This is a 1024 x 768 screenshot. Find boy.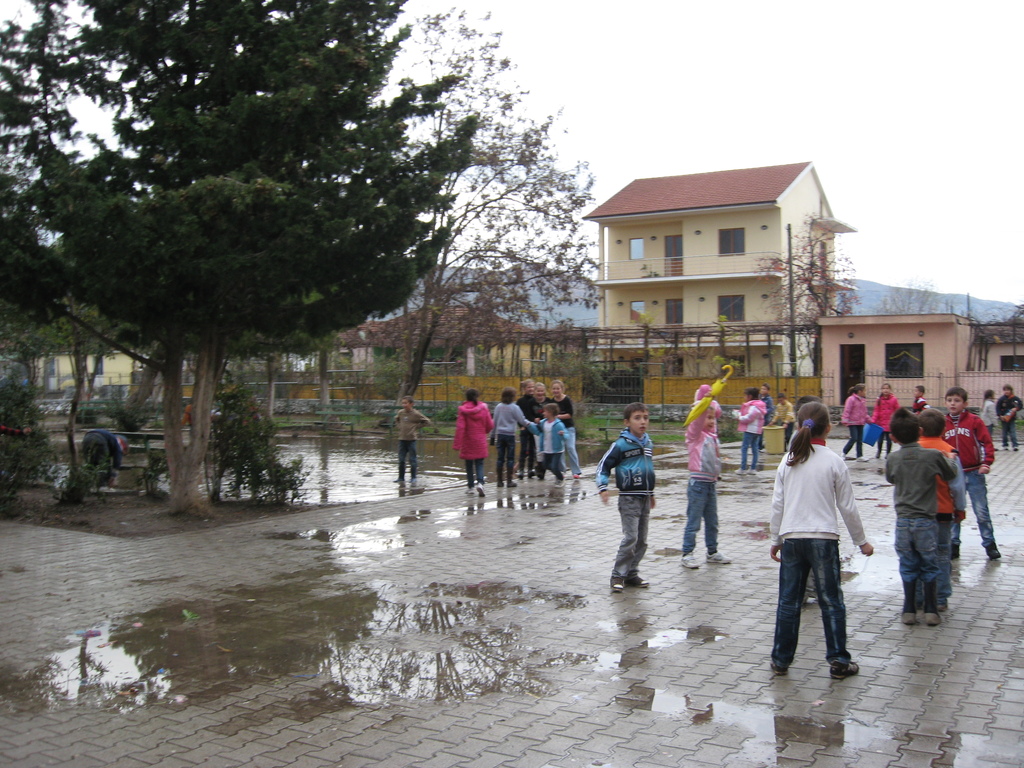
Bounding box: Rect(684, 383, 737, 573).
